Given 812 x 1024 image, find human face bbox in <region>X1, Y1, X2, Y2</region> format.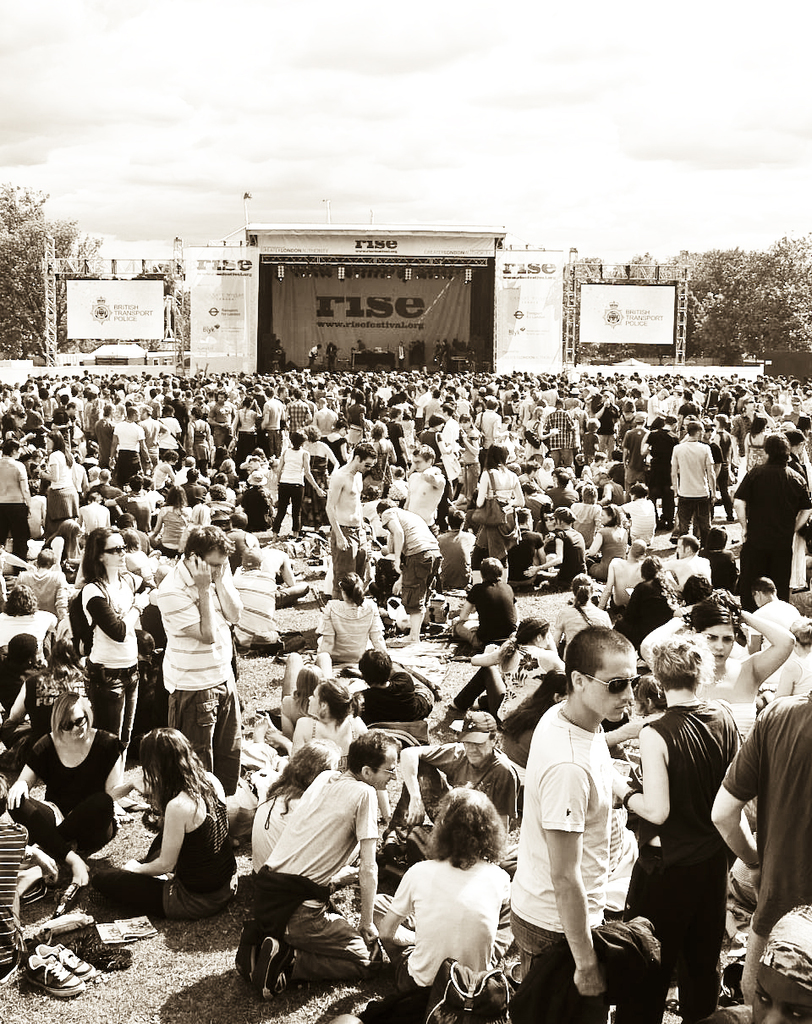
<region>358, 455, 375, 472</region>.
